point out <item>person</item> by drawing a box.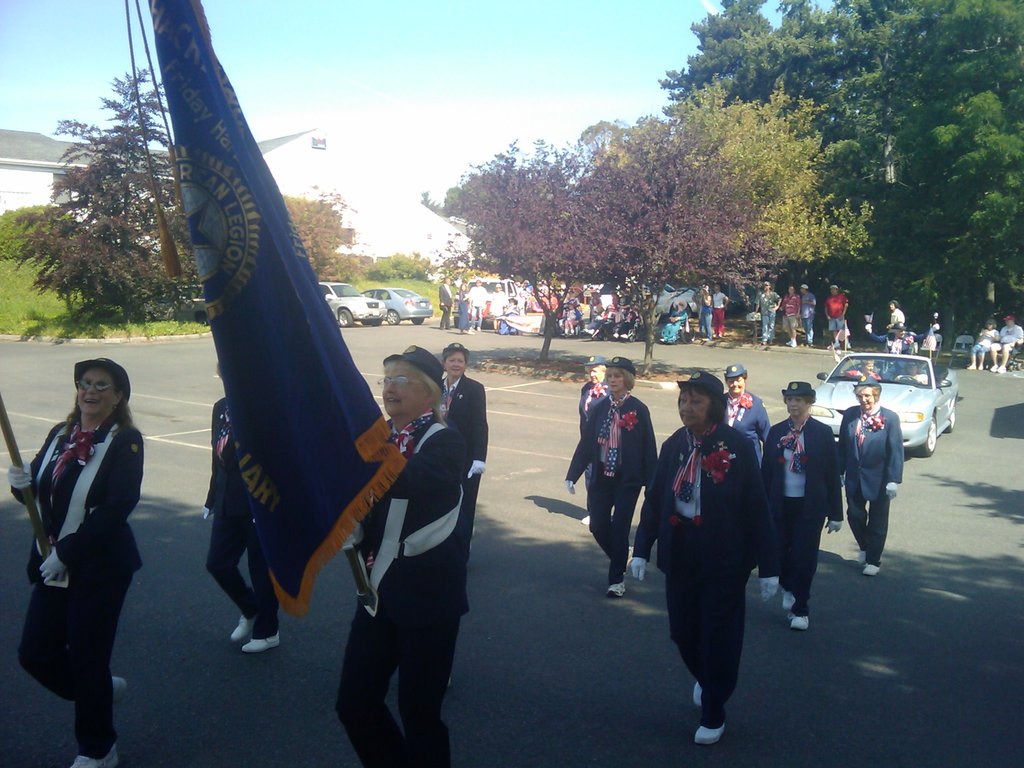
[9, 358, 145, 767].
